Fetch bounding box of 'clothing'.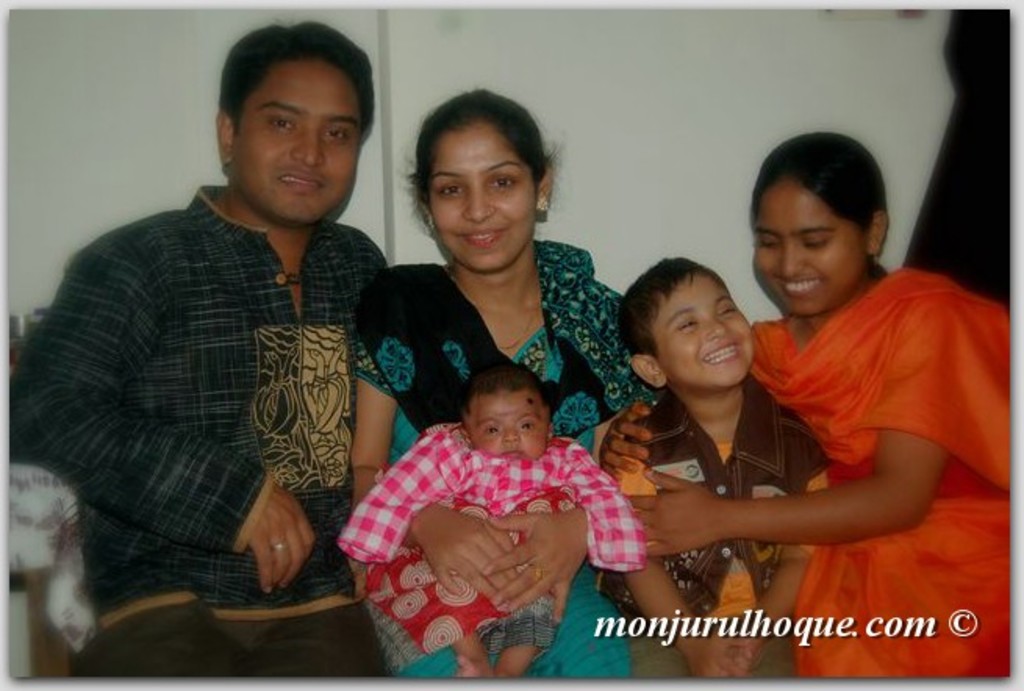
Bbox: region(2, 183, 399, 675).
